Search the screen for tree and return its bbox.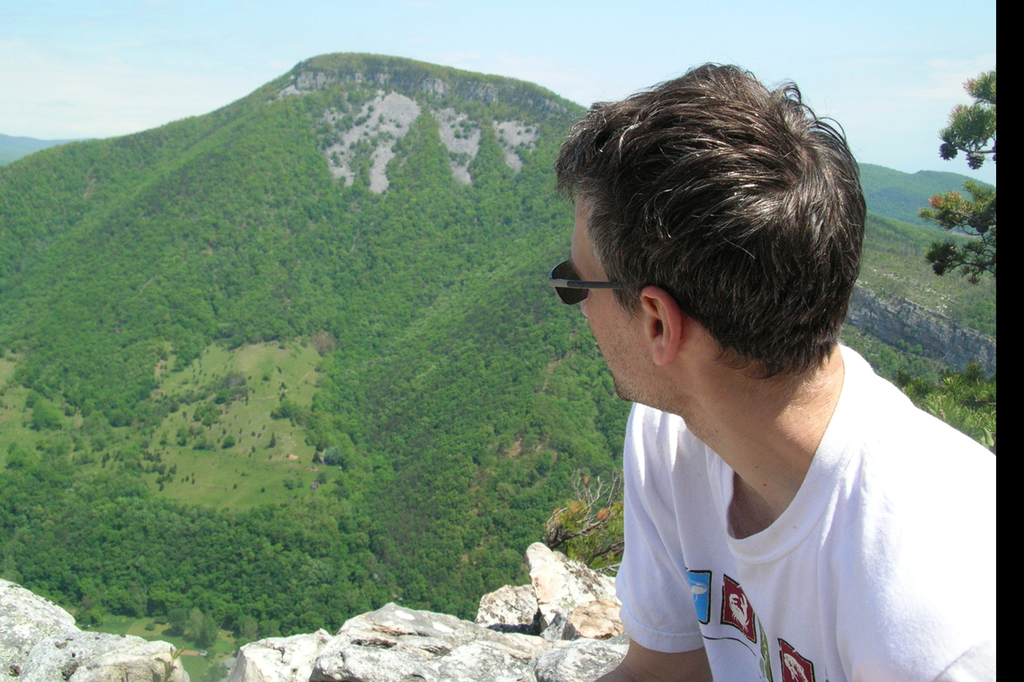
Found: <box>886,369,1000,454</box>.
